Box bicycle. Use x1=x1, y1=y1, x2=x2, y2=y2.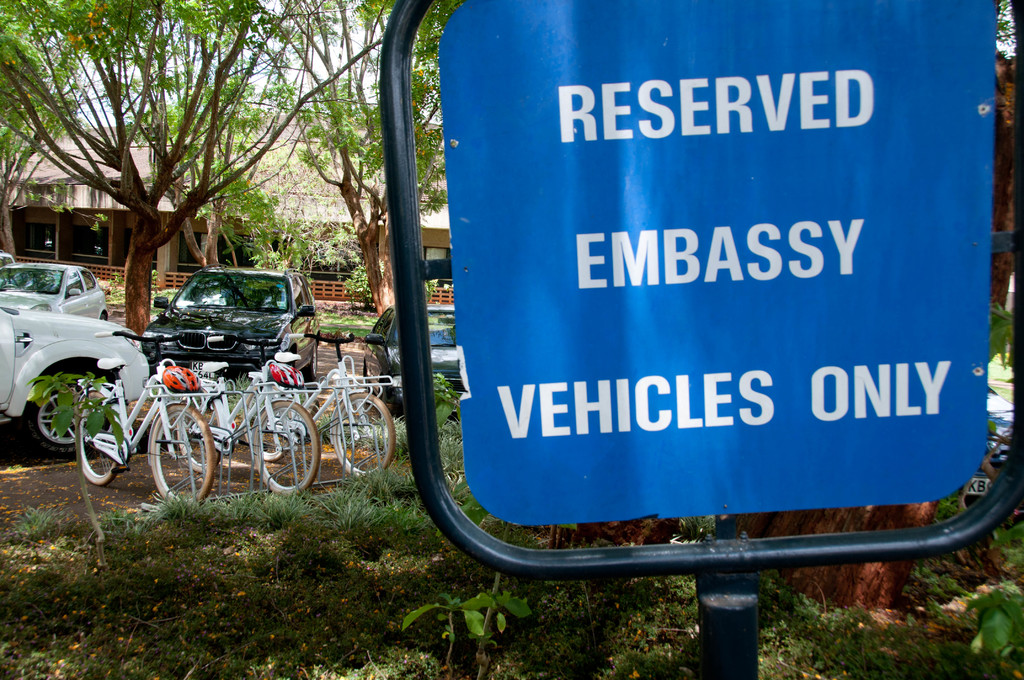
x1=177, y1=335, x2=328, y2=495.
